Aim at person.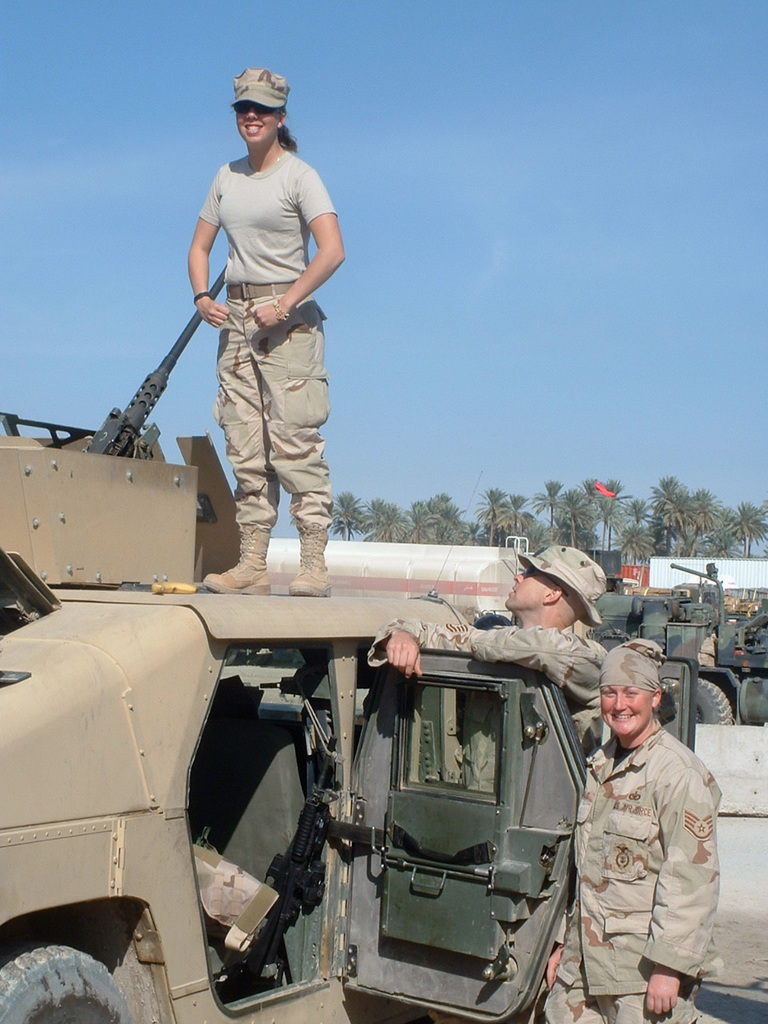
Aimed at select_region(541, 634, 726, 1023).
